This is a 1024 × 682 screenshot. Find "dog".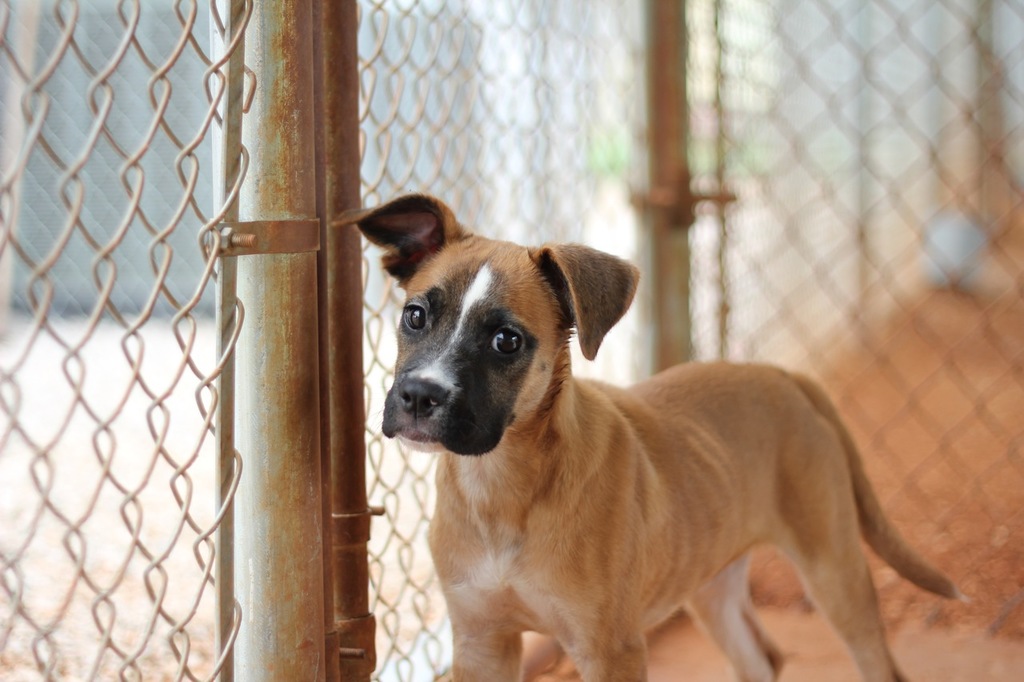
Bounding box: x1=327, y1=192, x2=963, y2=681.
